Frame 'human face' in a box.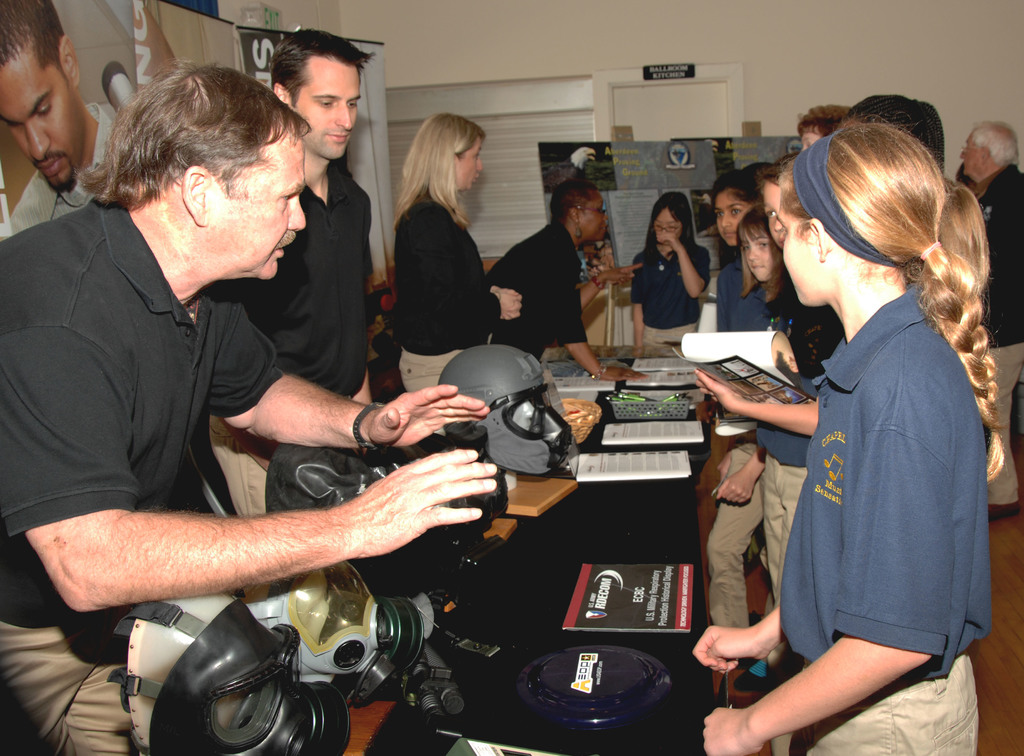
578:201:609:237.
